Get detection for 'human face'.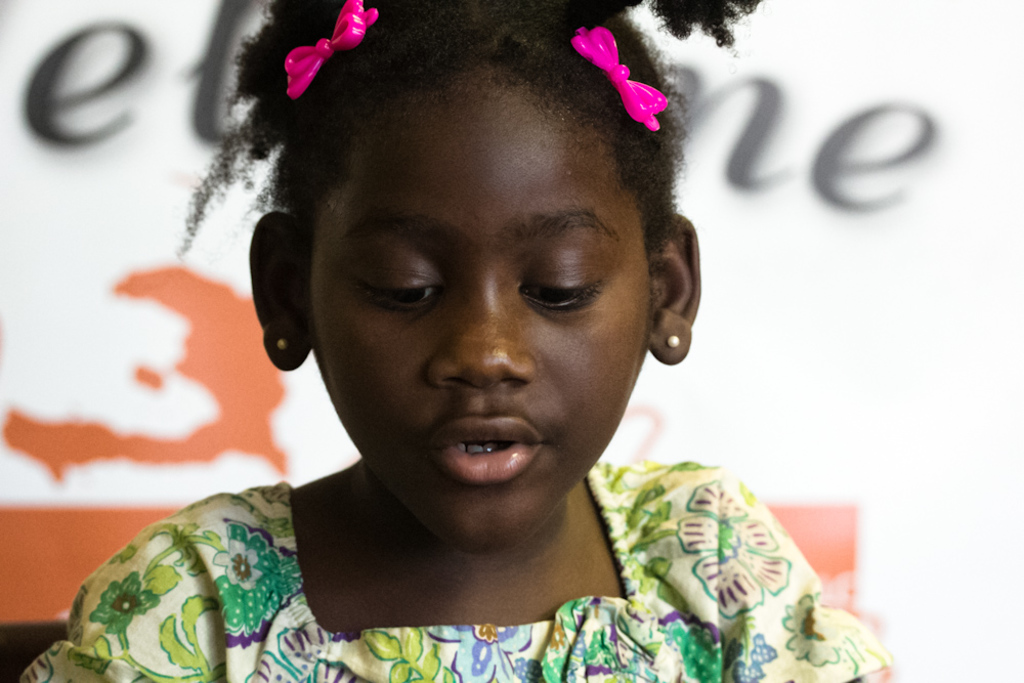
Detection: (x1=304, y1=63, x2=657, y2=549).
